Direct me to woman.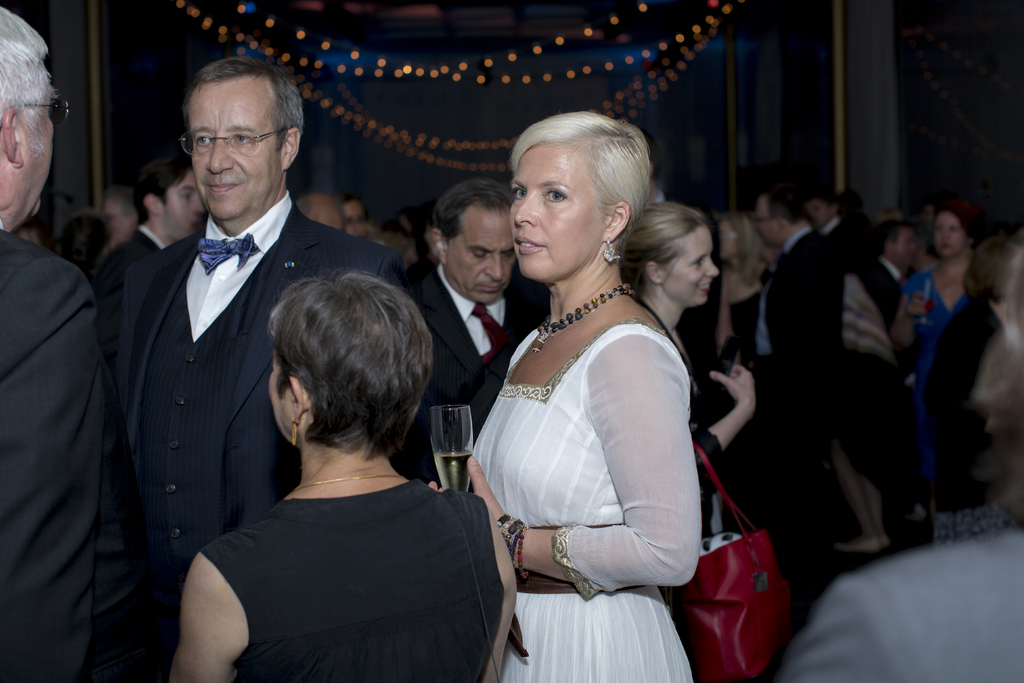
Direction: box=[617, 200, 763, 536].
